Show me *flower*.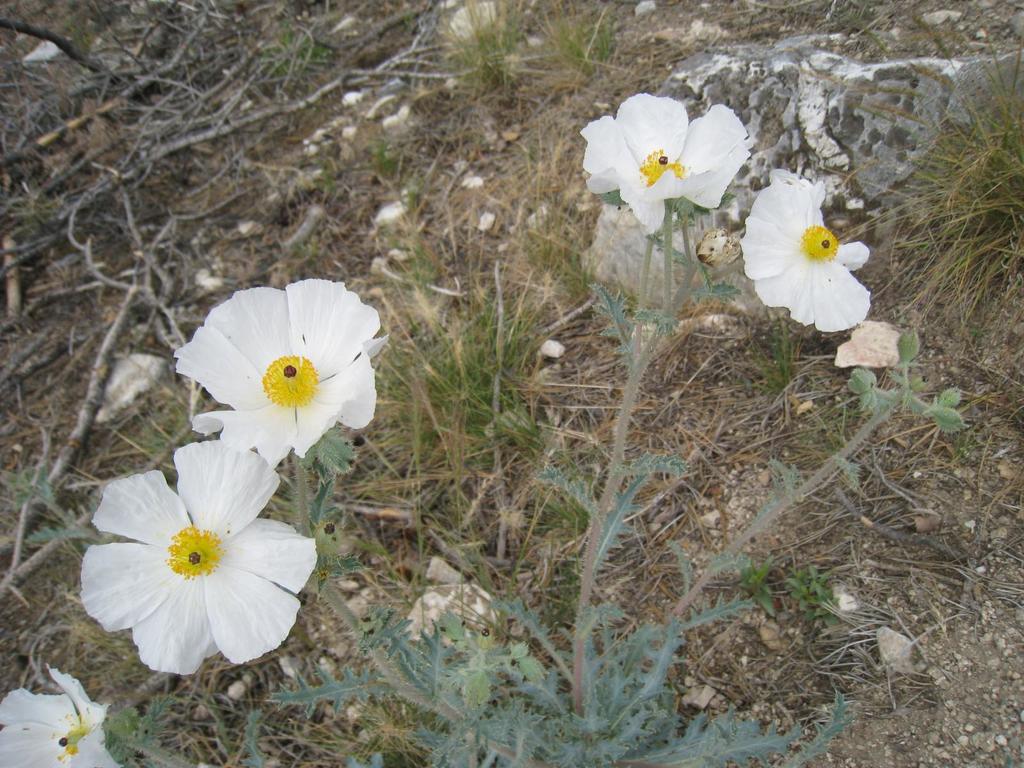
*flower* is here: (77, 439, 313, 666).
